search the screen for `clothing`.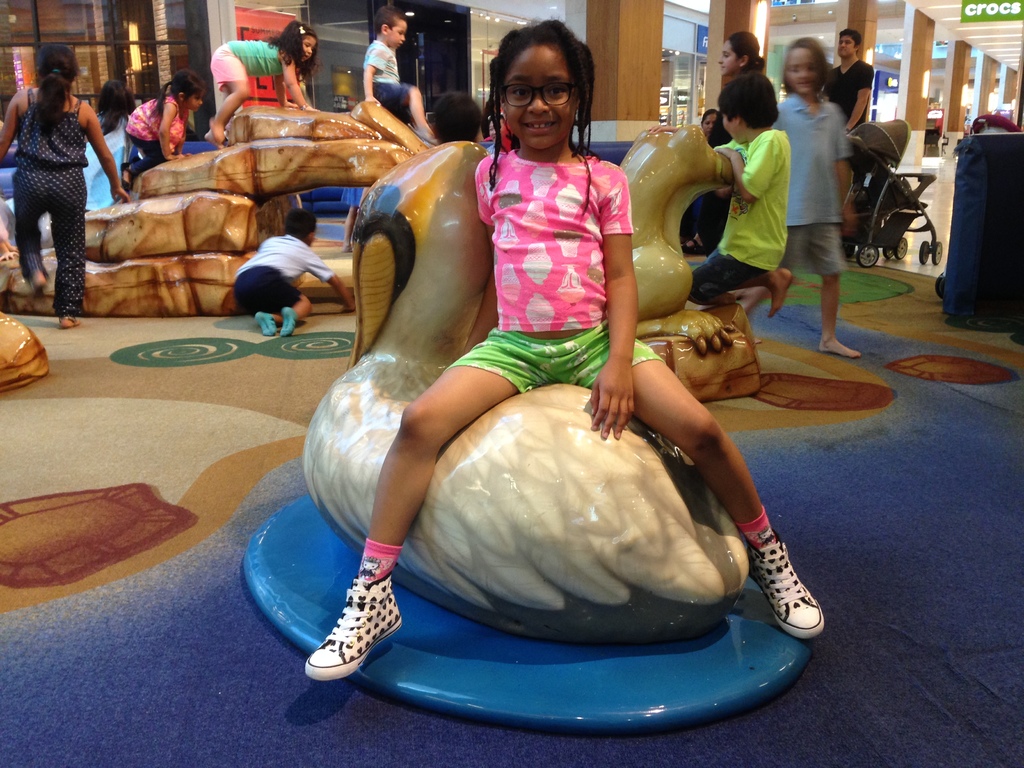
Found at [210,41,287,88].
